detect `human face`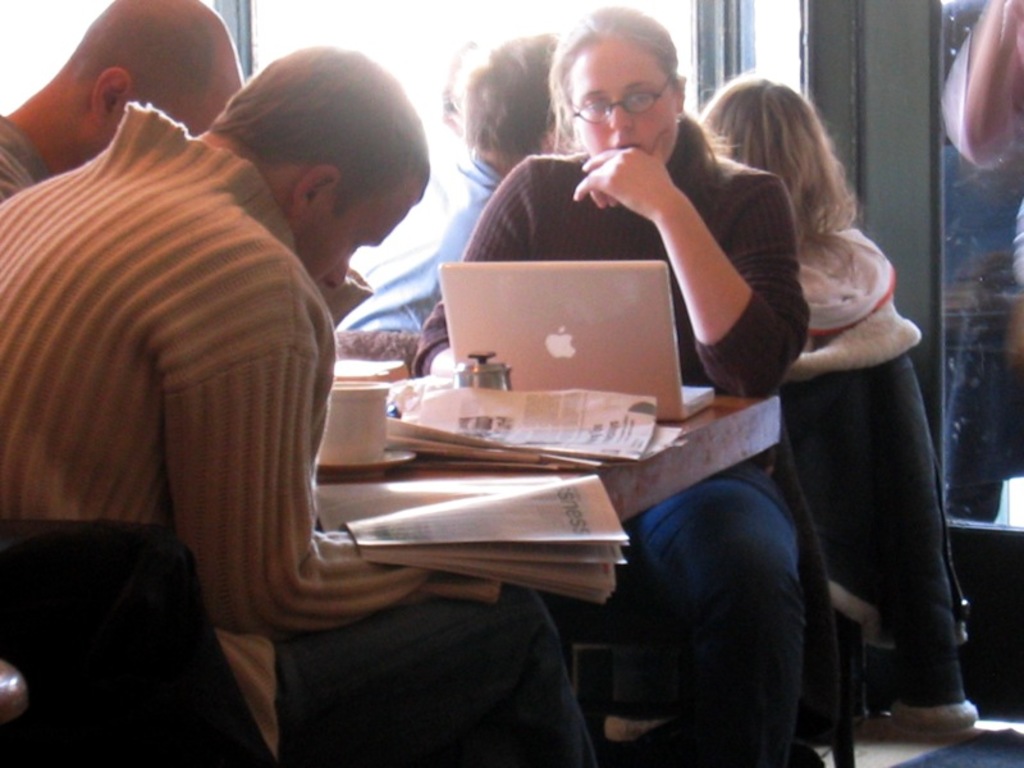
l=298, t=183, r=419, b=291
